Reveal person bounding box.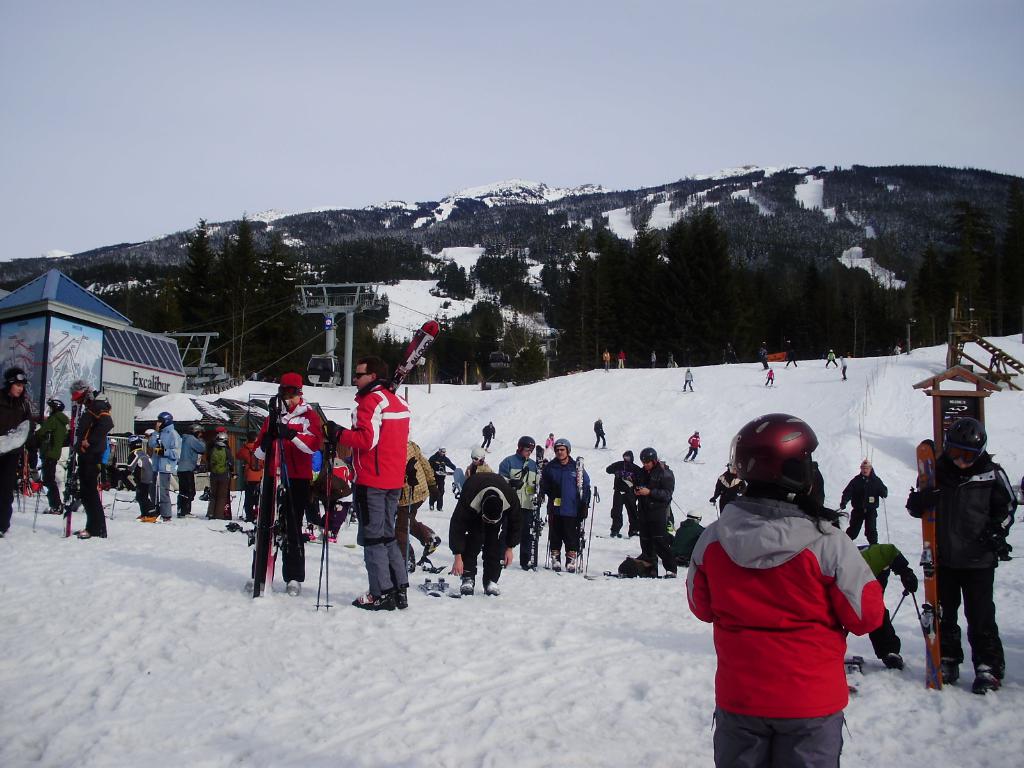
Revealed: <region>836, 357, 851, 385</region>.
